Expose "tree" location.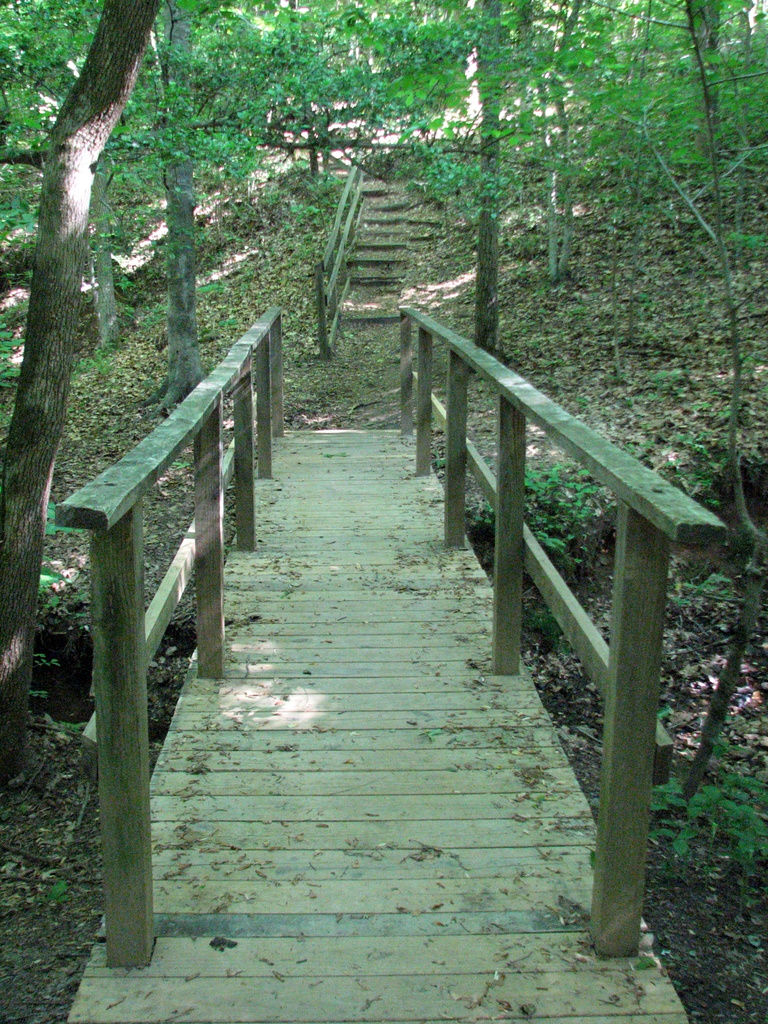
Exposed at detection(0, 0, 524, 214).
